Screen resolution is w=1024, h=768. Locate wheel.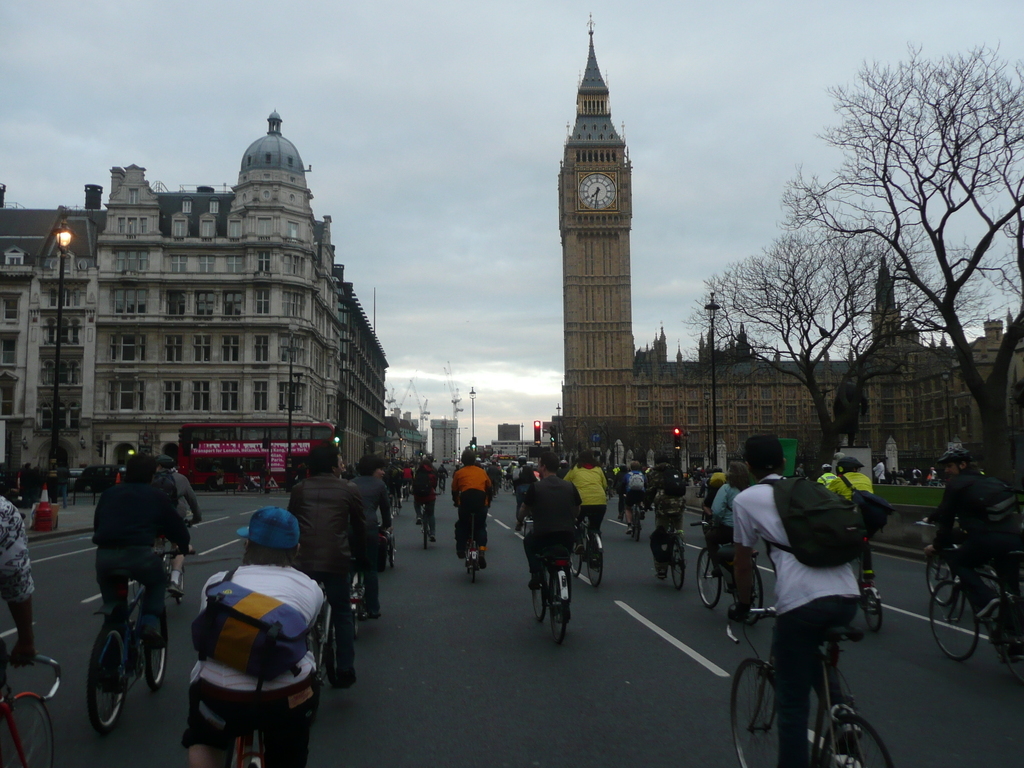
[left=389, top=540, right=397, bottom=566].
